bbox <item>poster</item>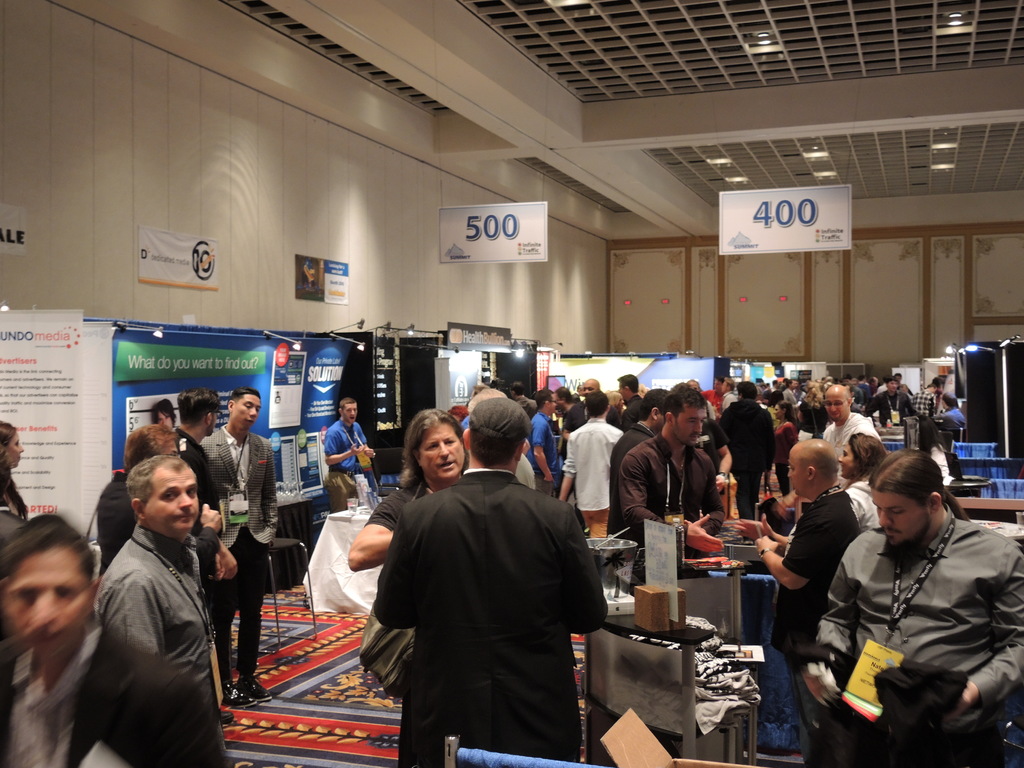
[left=294, top=259, right=350, bottom=307]
